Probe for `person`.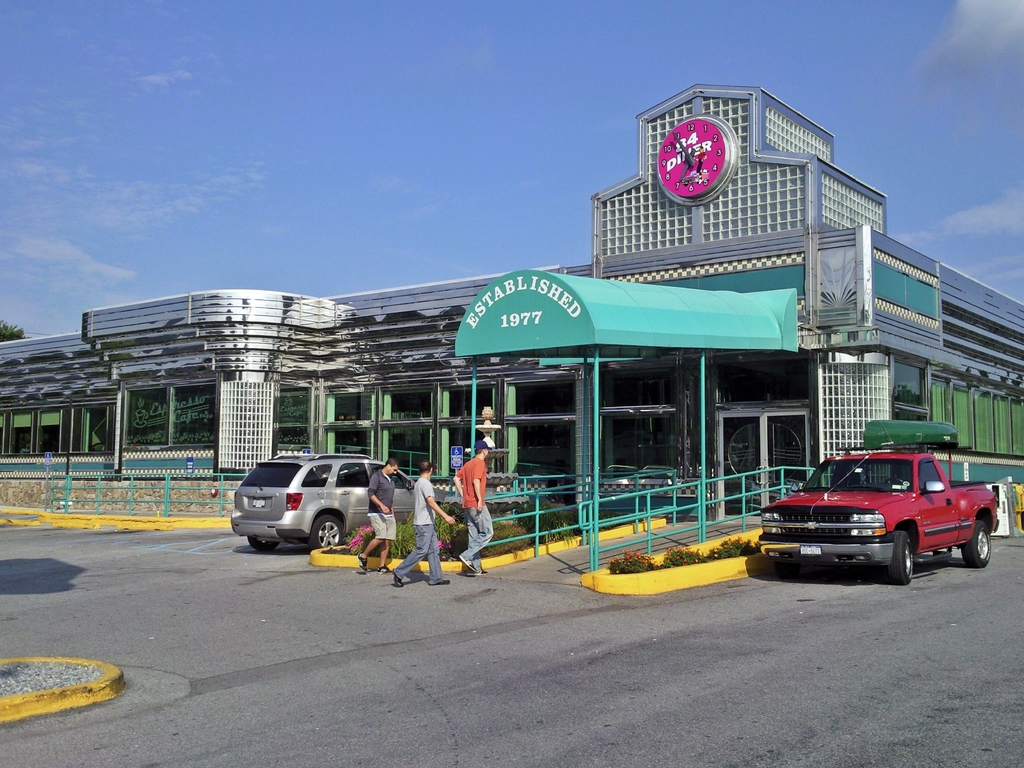
Probe result: (442,440,490,568).
